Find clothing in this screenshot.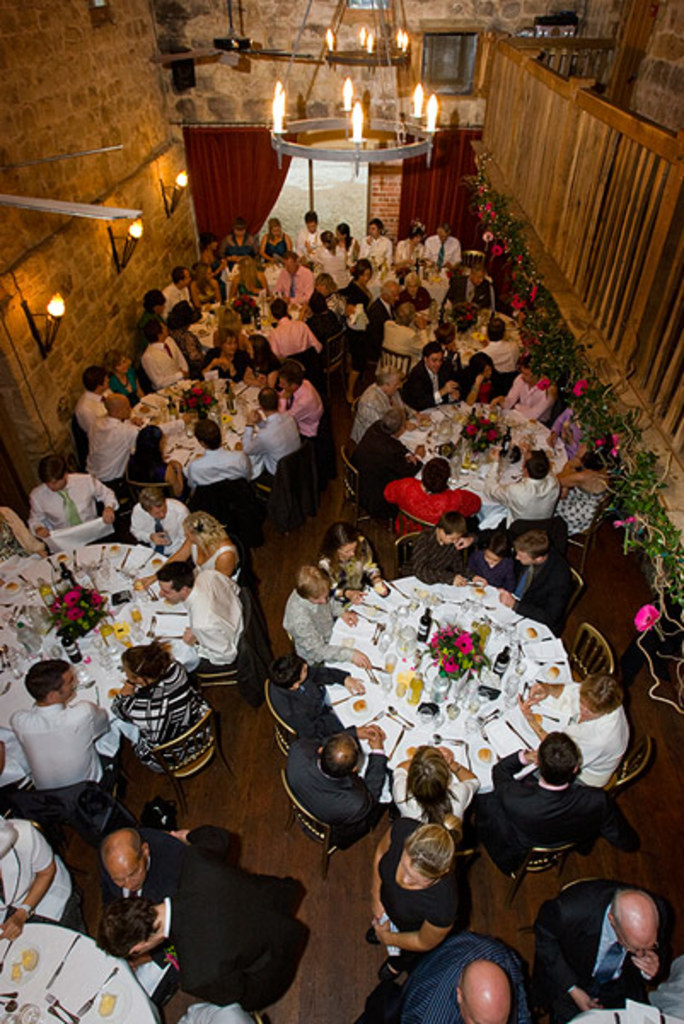
The bounding box for clothing is BBox(377, 474, 484, 534).
